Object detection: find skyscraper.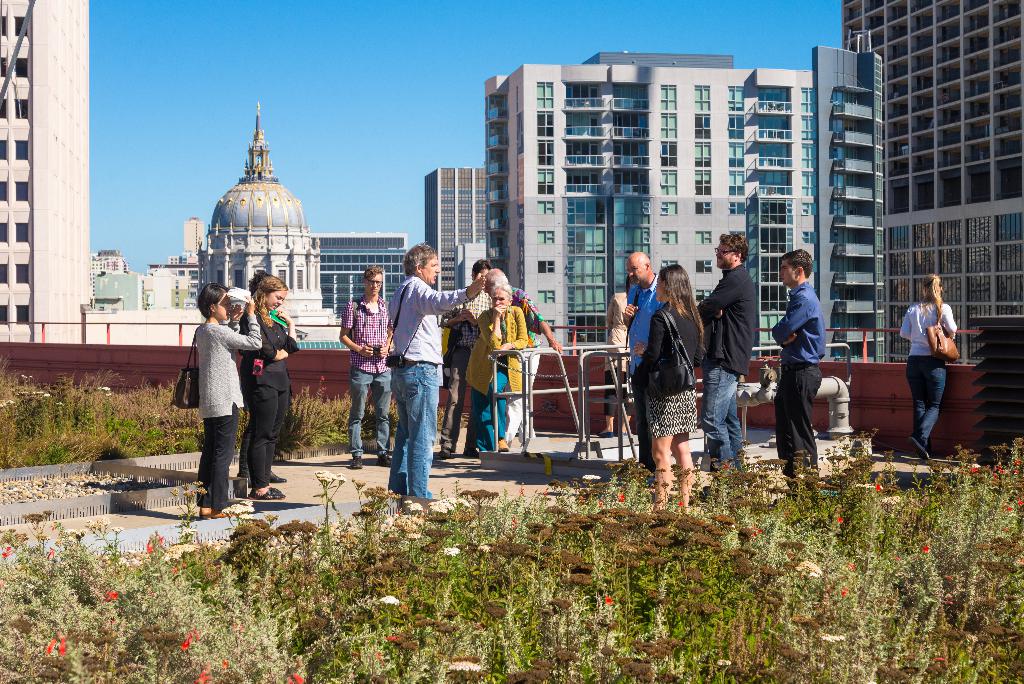
left=485, top=48, right=876, bottom=355.
